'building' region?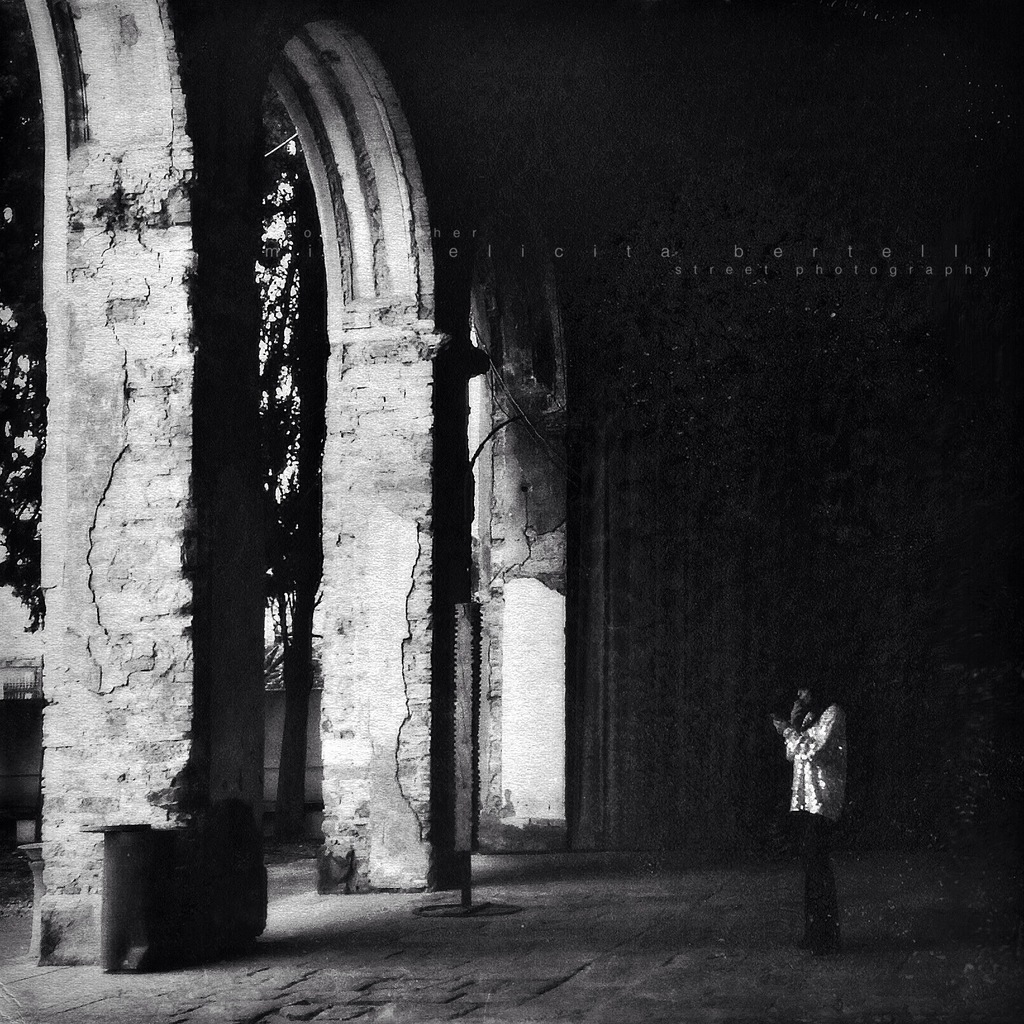
0,0,1023,1023
